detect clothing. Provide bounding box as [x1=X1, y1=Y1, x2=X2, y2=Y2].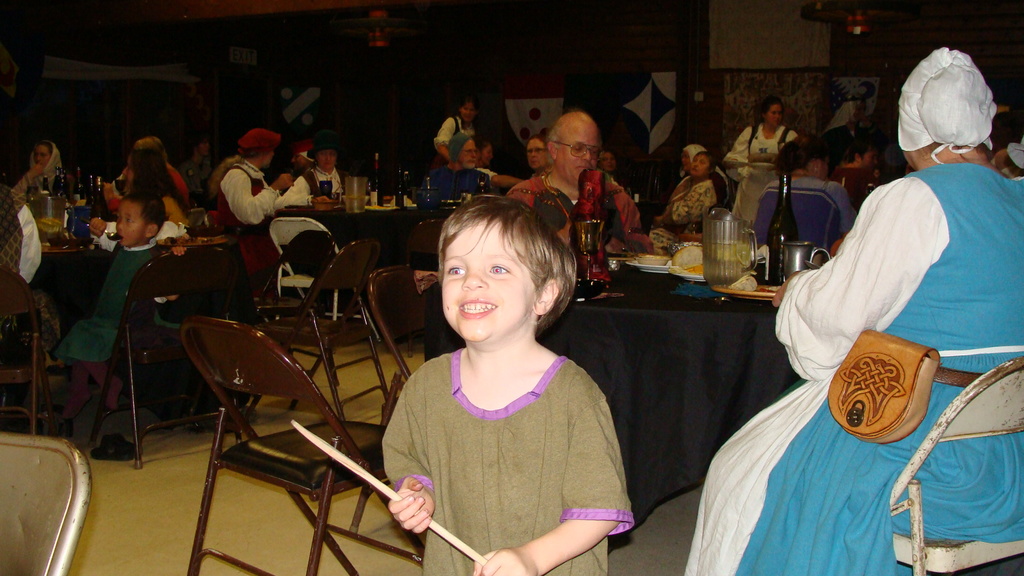
[x1=486, y1=171, x2=644, y2=308].
